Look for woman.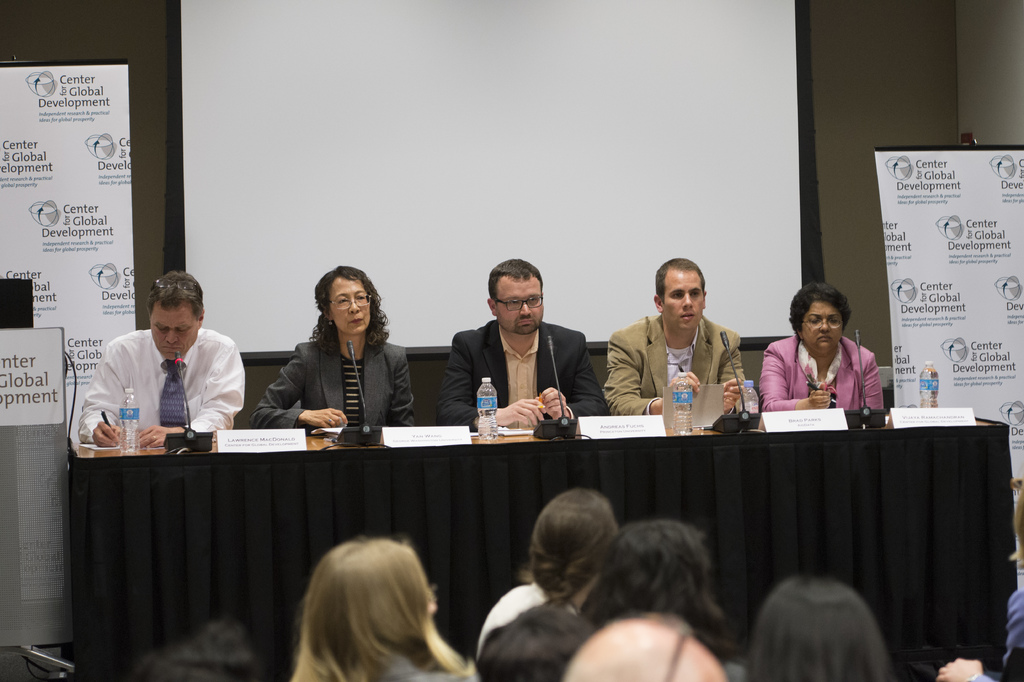
Found: 248, 266, 410, 422.
